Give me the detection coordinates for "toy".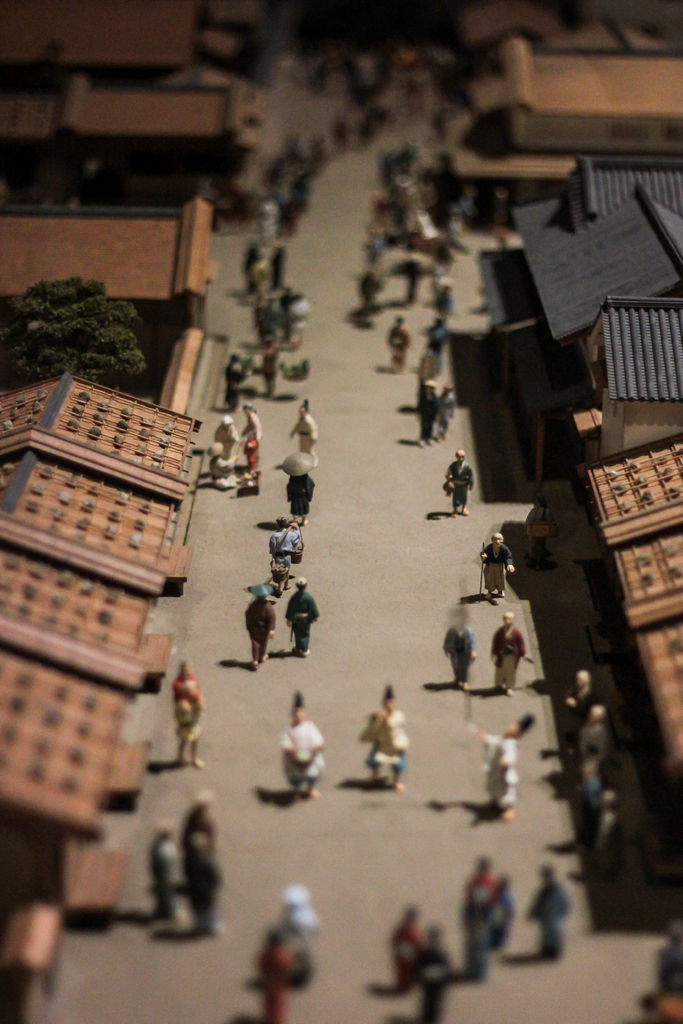
{"x1": 222, "y1": 351, "x2": 258, "y2": 407}.
